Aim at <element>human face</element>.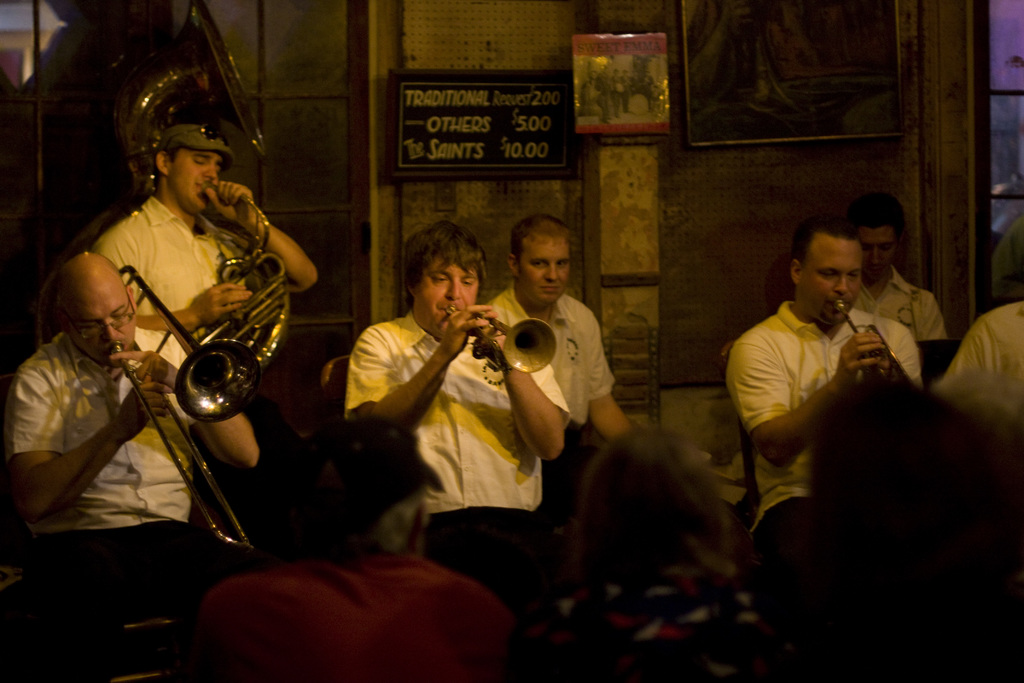
Aimed at [x1=63, y1=274, x2=134, y2=361].
